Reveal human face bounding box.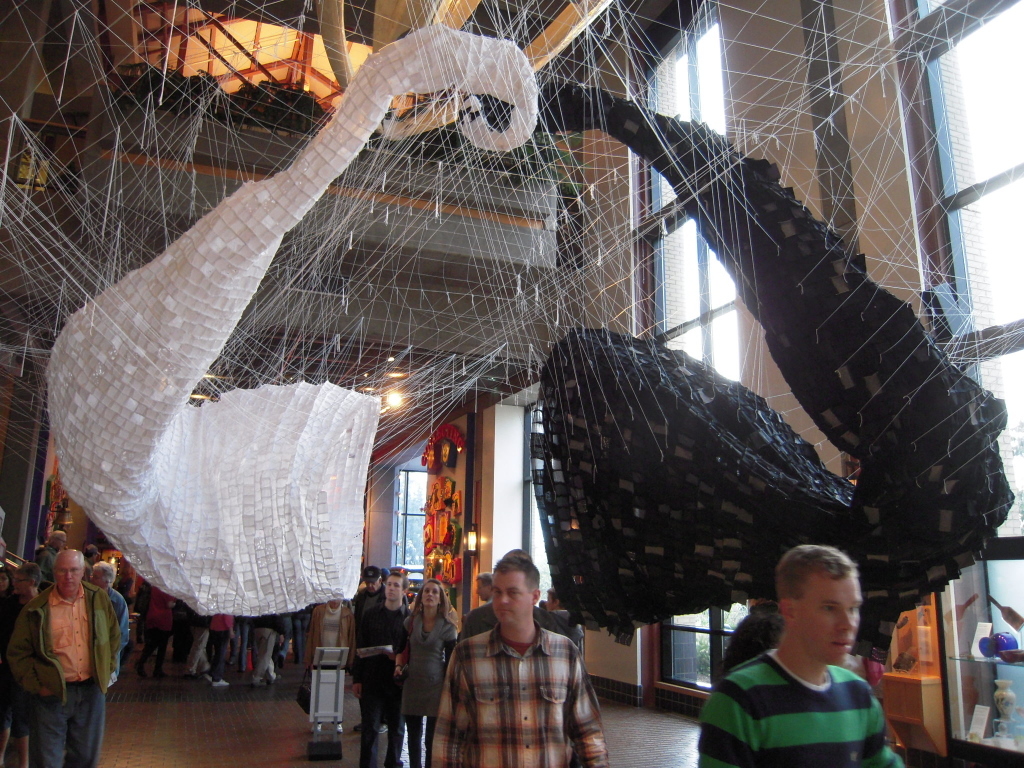
Revealed: box=[0, 571, 8, 591].
